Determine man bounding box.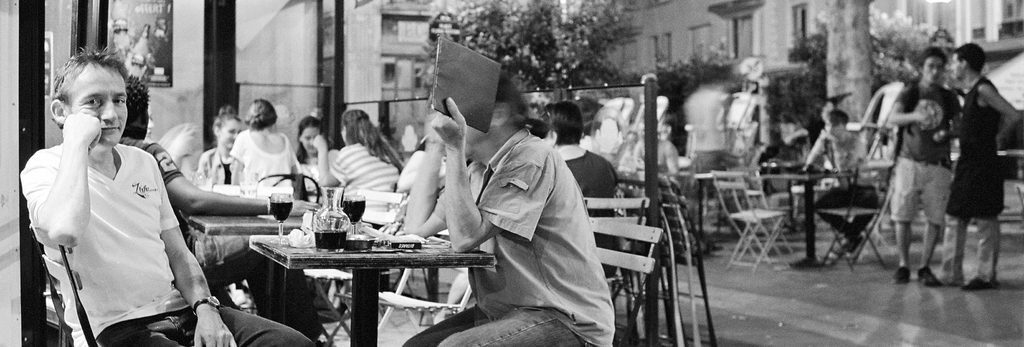
Determined: box=[886, 47, 956, 290].
